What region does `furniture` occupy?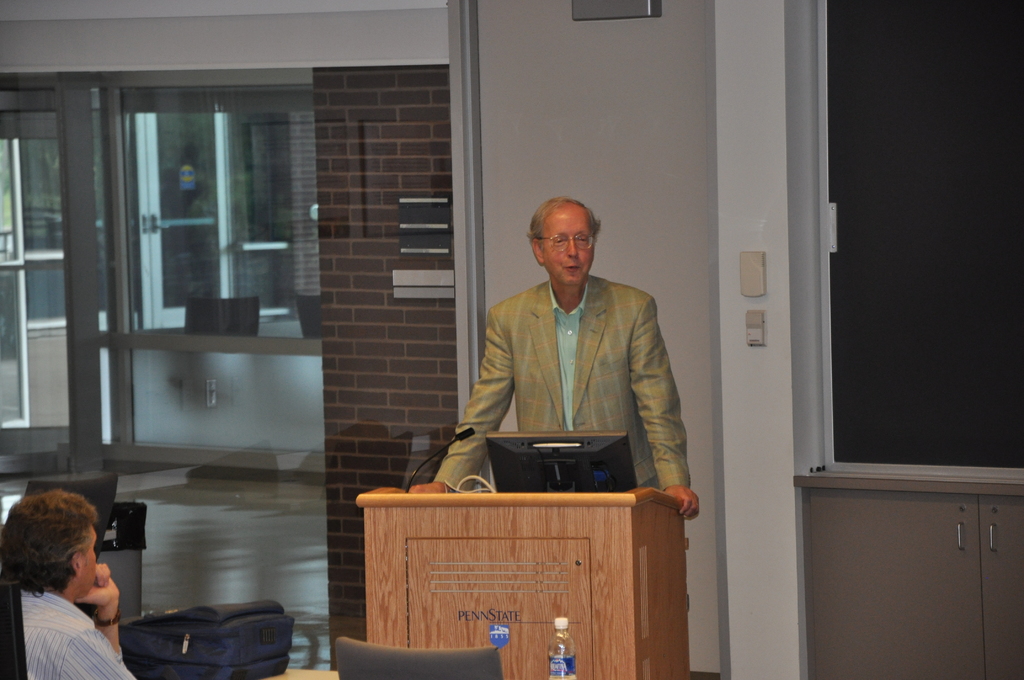
left=335, top=636, right=499, bottom=679.
